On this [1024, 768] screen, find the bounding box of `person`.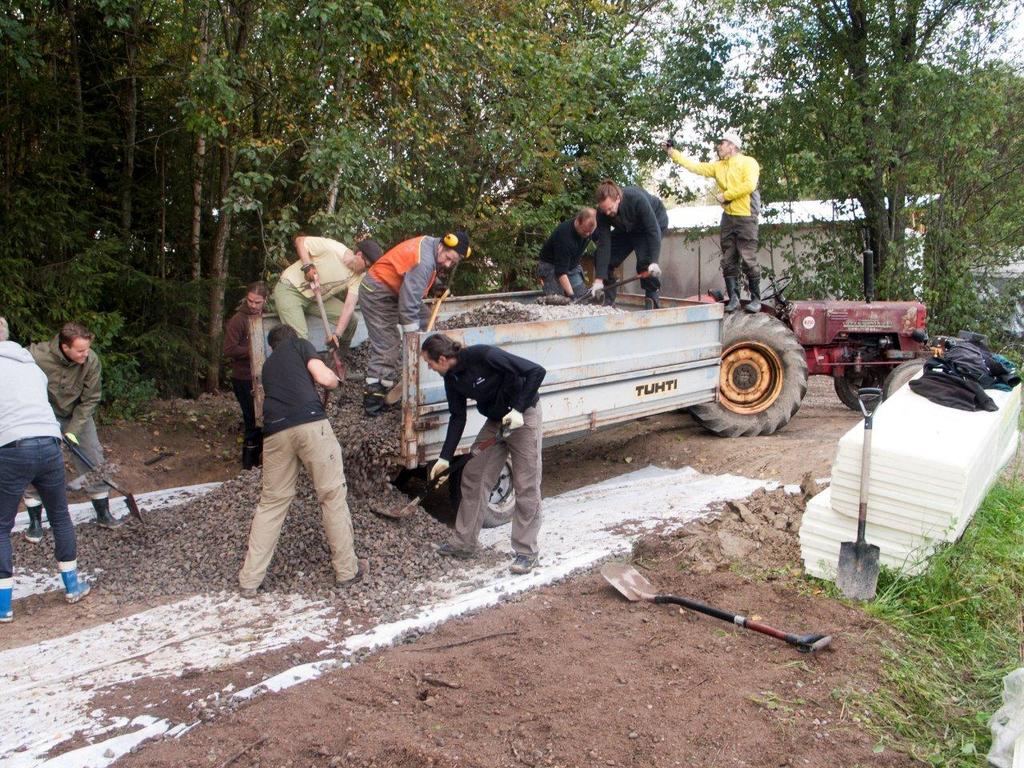
Bounding box: select_region(353, 230, 467, 418).
